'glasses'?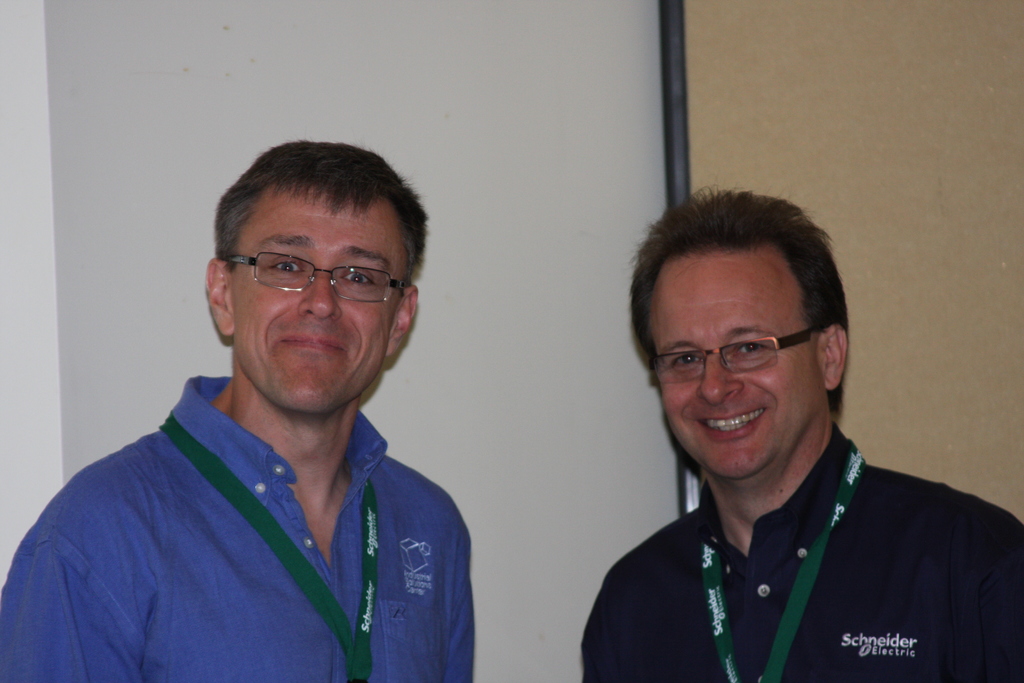
[x1=645, y1=324, x2=825, y2=387]
